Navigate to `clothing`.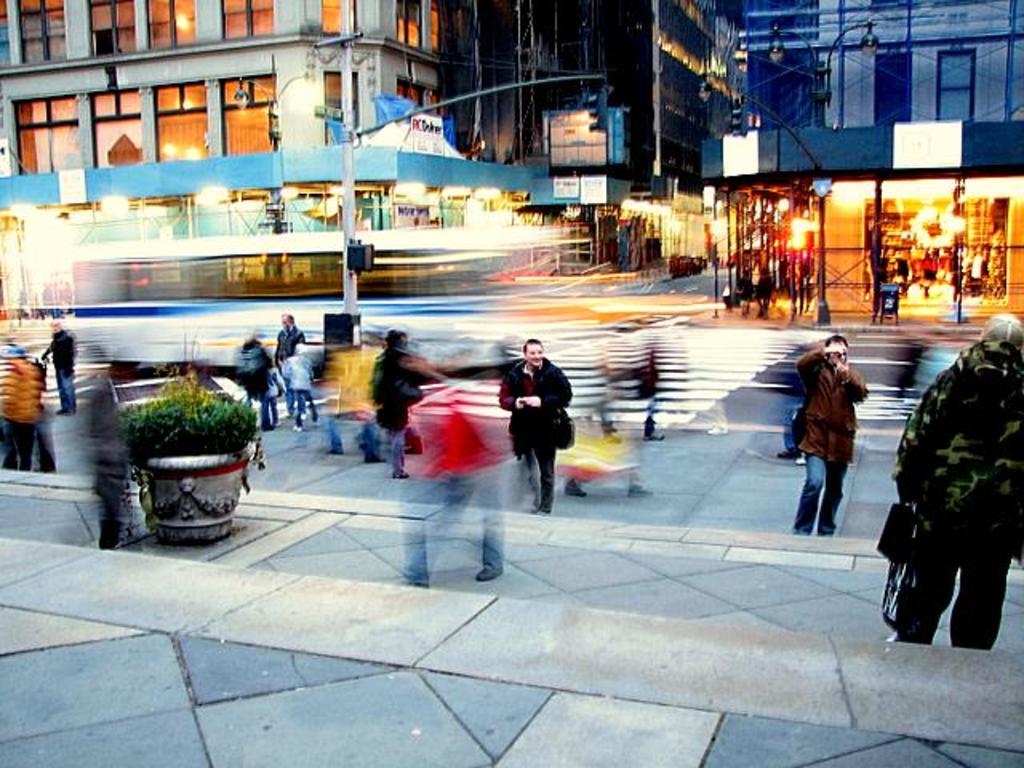
Navigation target: detection(498, 357, 576, 501).
